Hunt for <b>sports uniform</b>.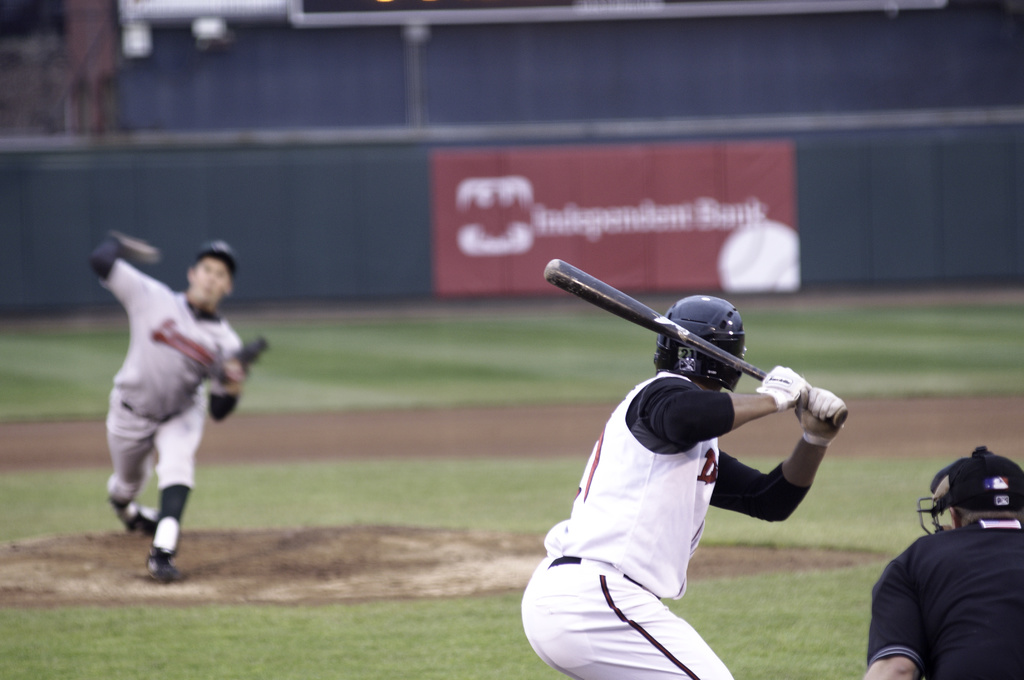
Hunted down at detection(866, 513, 1023, 679).
